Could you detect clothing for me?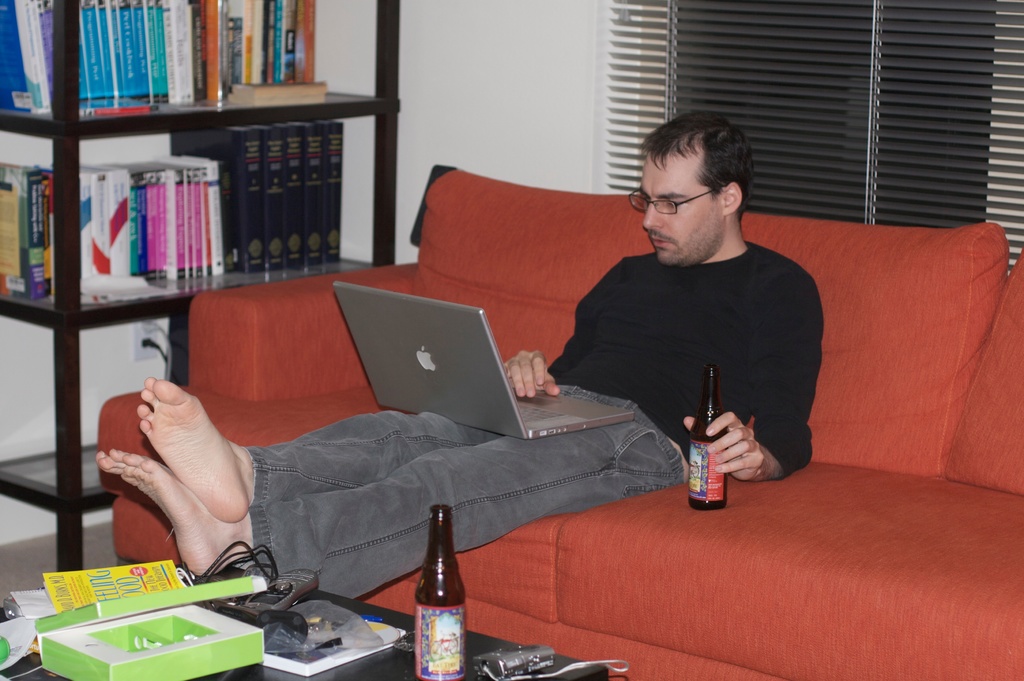
Detection result: left=239, top=233, right=831, bottom=618.
